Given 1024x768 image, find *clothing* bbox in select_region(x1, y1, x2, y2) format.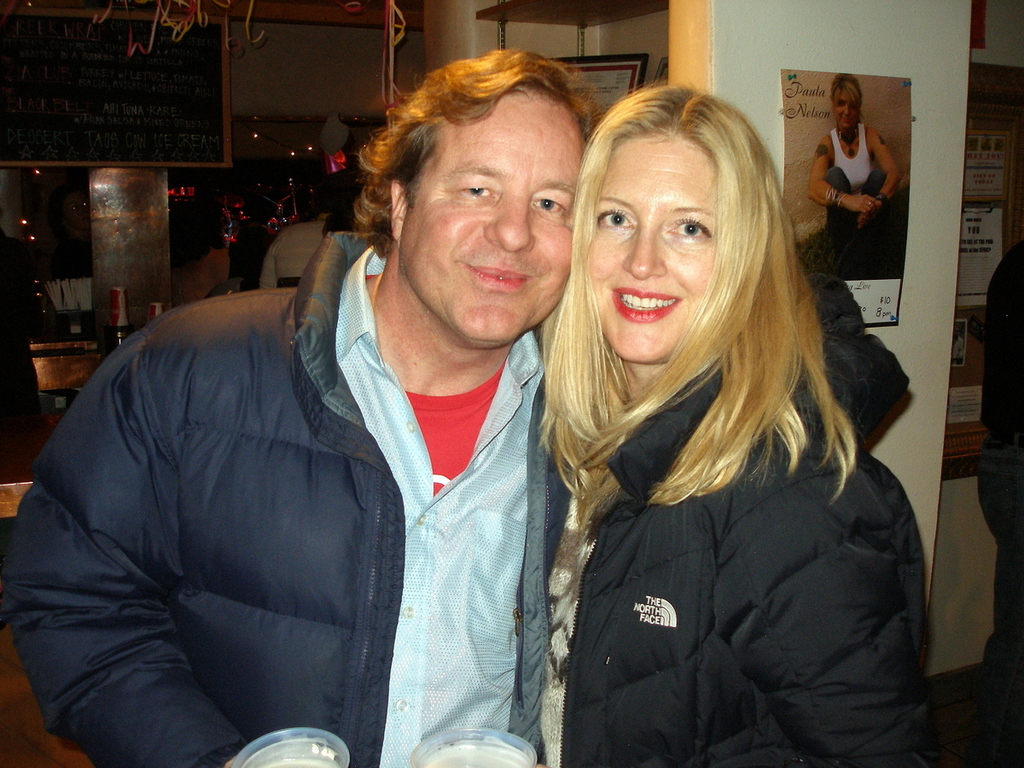
select_region(831, 111, 893, 259).
